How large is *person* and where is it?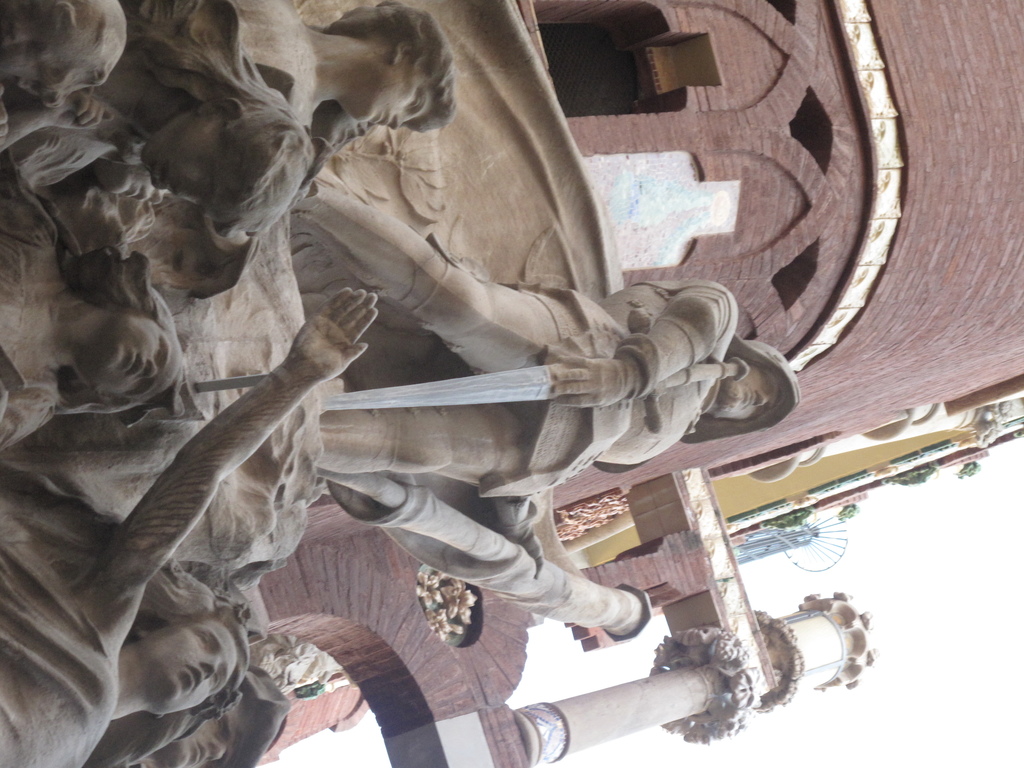
Bounding box: 91:0:457:199.
